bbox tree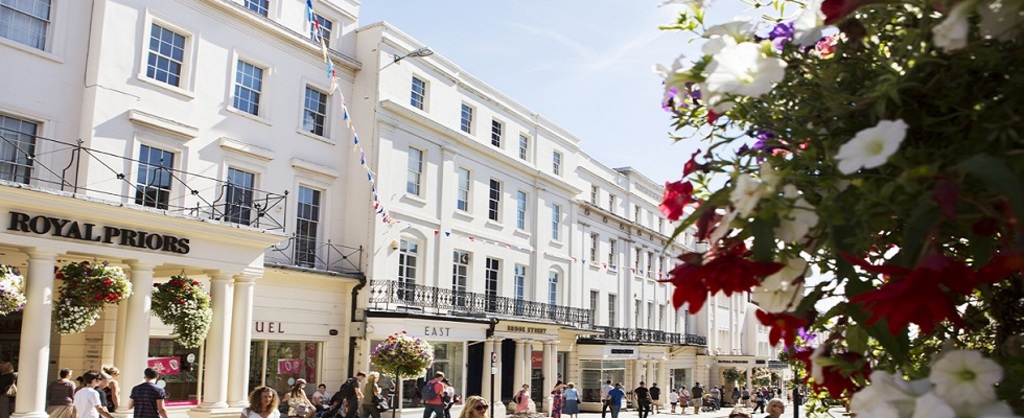
365:331:438:415
